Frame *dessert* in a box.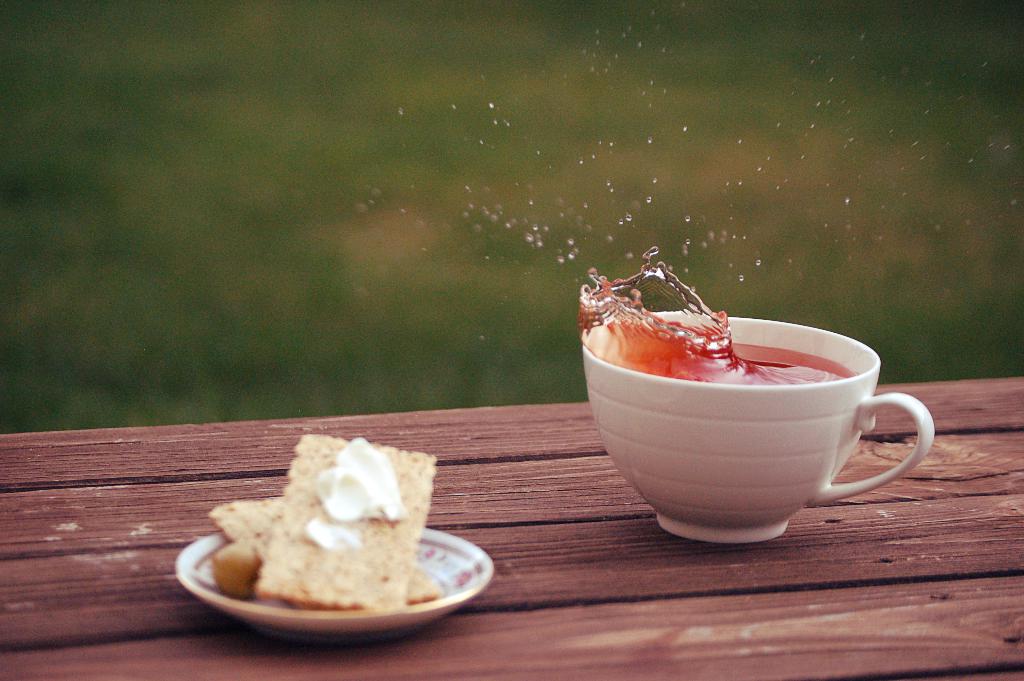
{"left": 177, "top": 466, "right": 463, "bottom": 646}.
